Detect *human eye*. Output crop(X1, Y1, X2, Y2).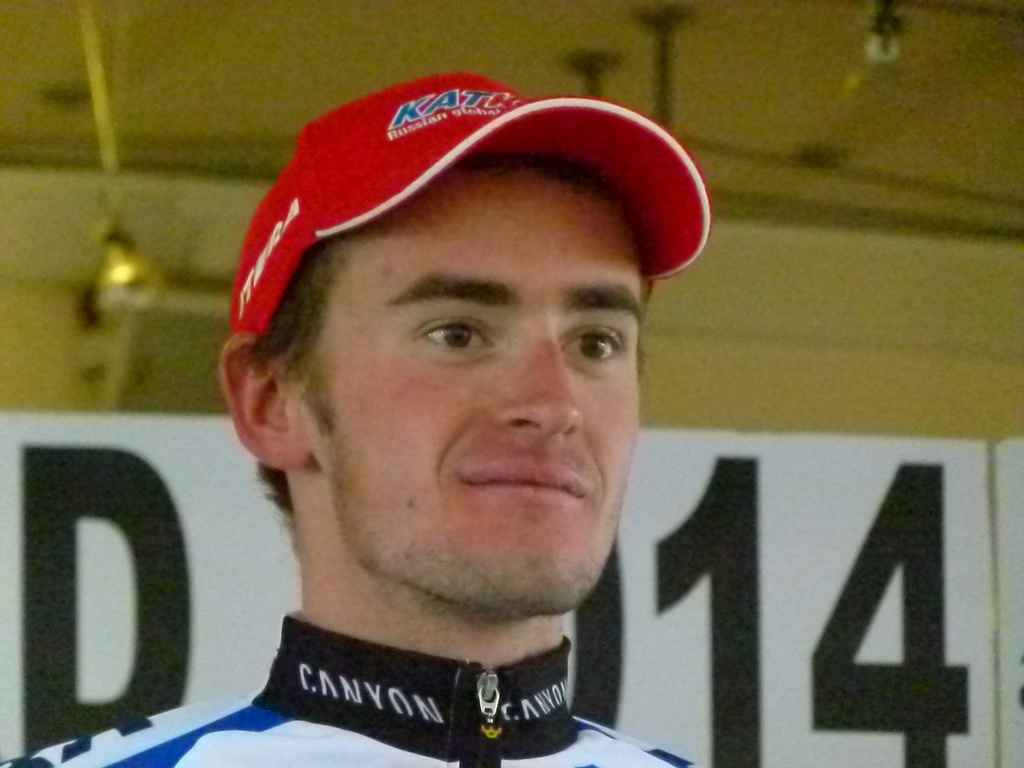
crop(557, 318, 634, 384).
